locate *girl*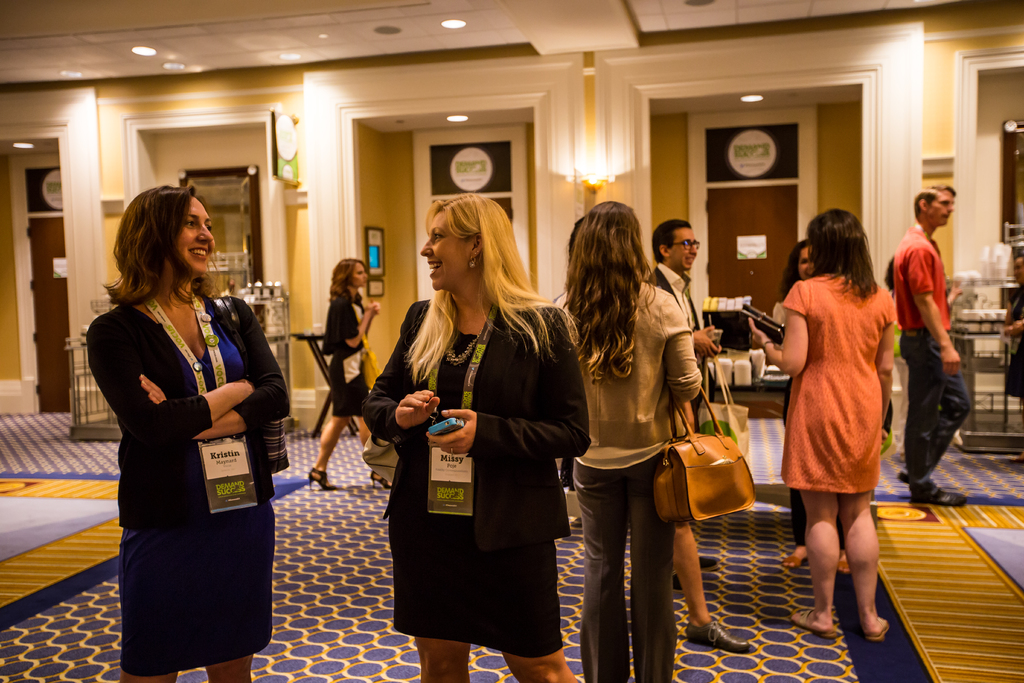
x1=308, y1=254, x2=395, y2=495
